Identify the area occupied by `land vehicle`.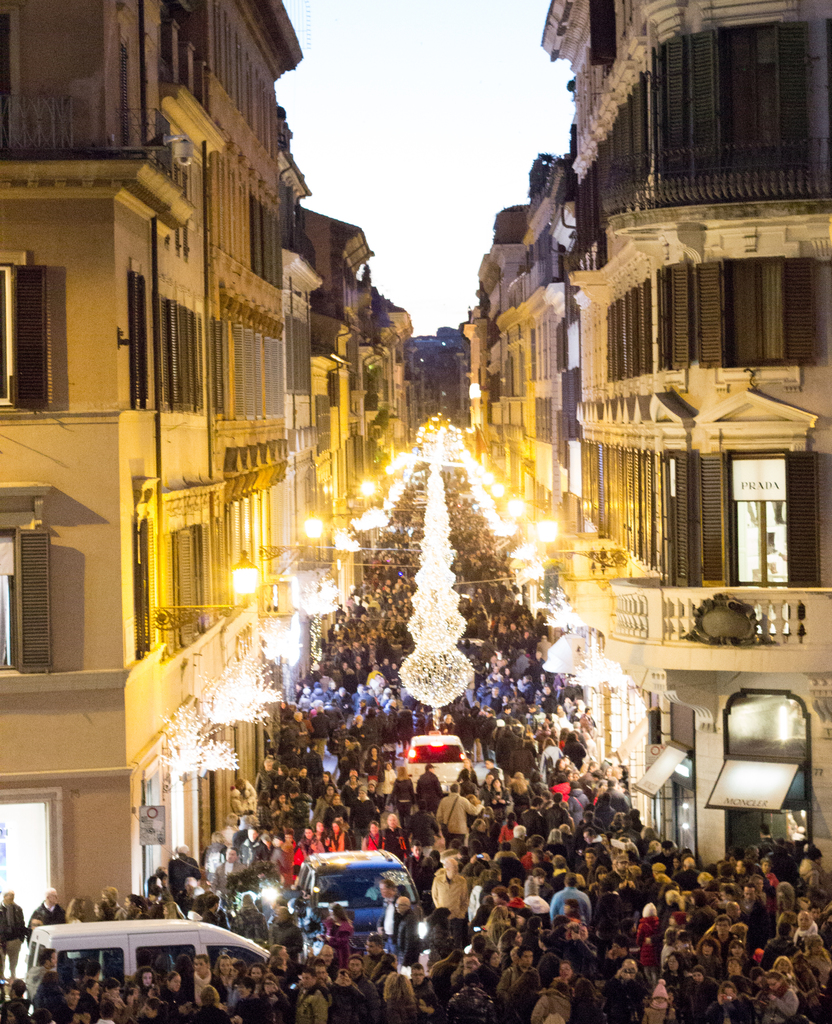
Area: l=23, t=917, r=273, b=1008.
